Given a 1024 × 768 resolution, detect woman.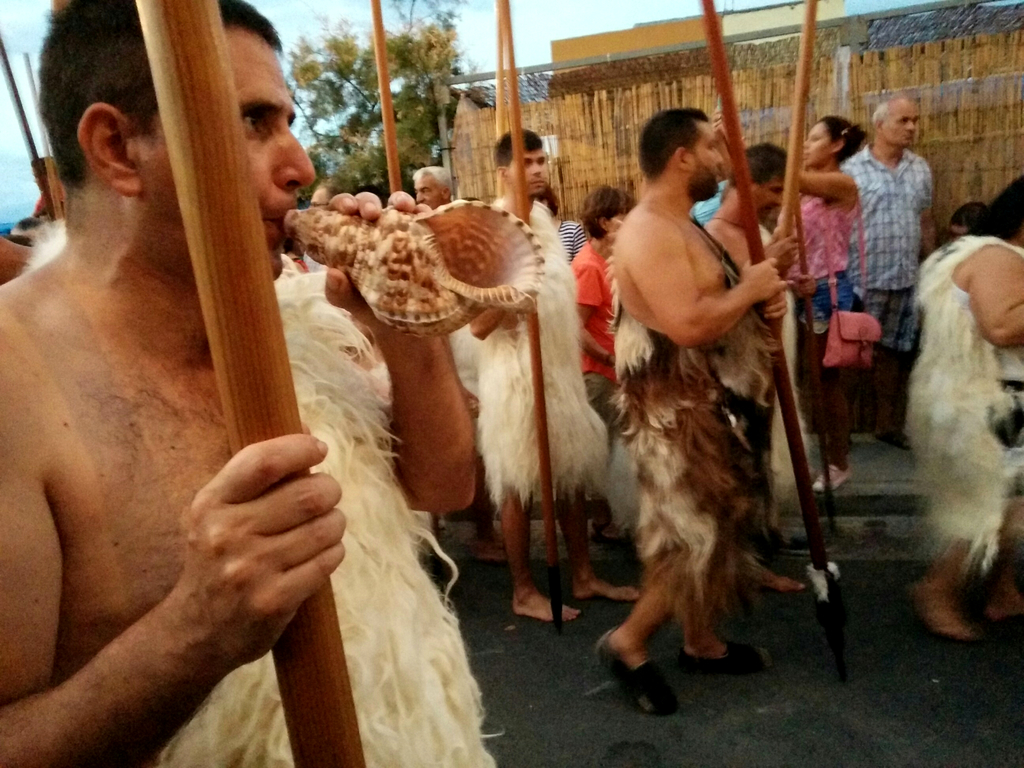
Rect(783, 114, 867, 495).
